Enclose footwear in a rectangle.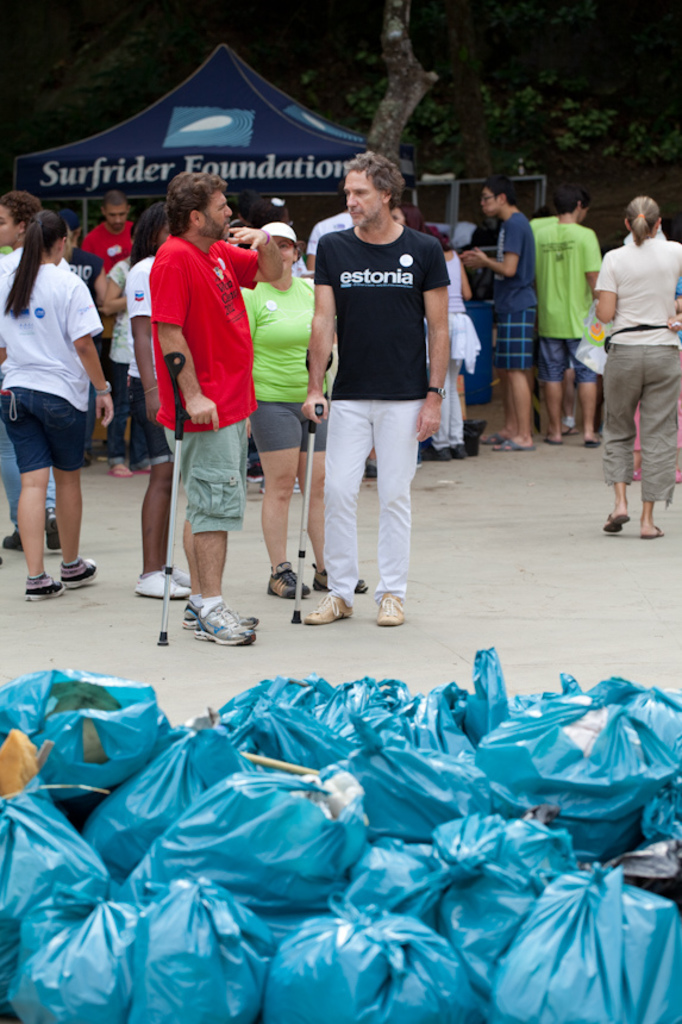
l=263, t=561, r=309, b=600.
